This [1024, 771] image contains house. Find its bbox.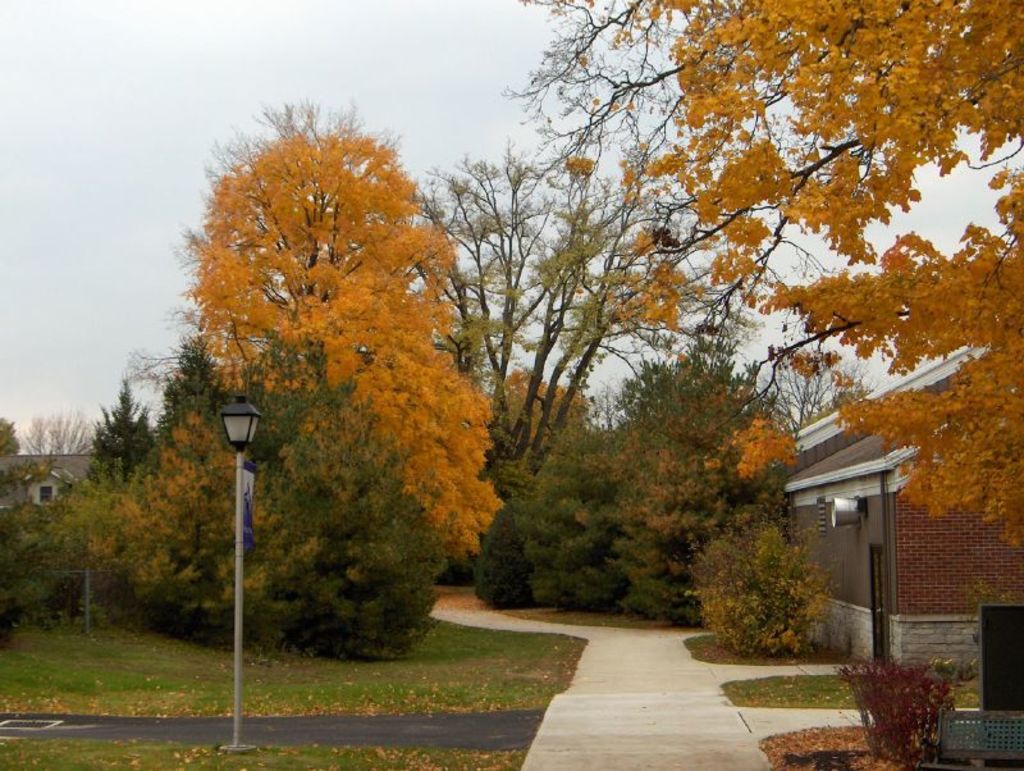
region(765, 319, 1023, 679).
